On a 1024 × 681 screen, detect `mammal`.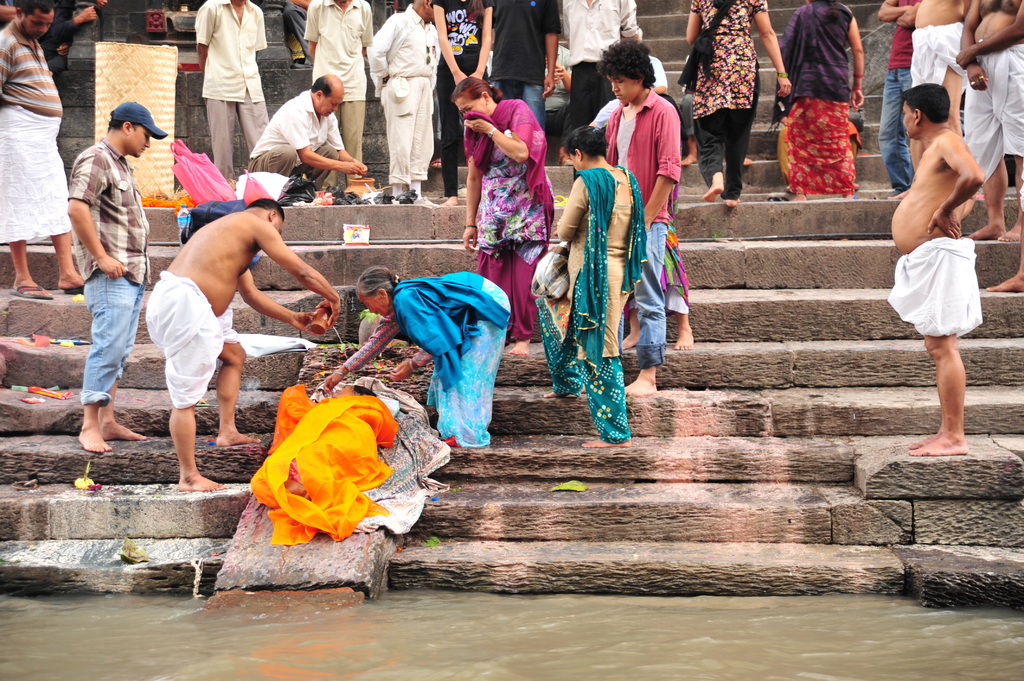
rect(280, 0, 312, 68).
